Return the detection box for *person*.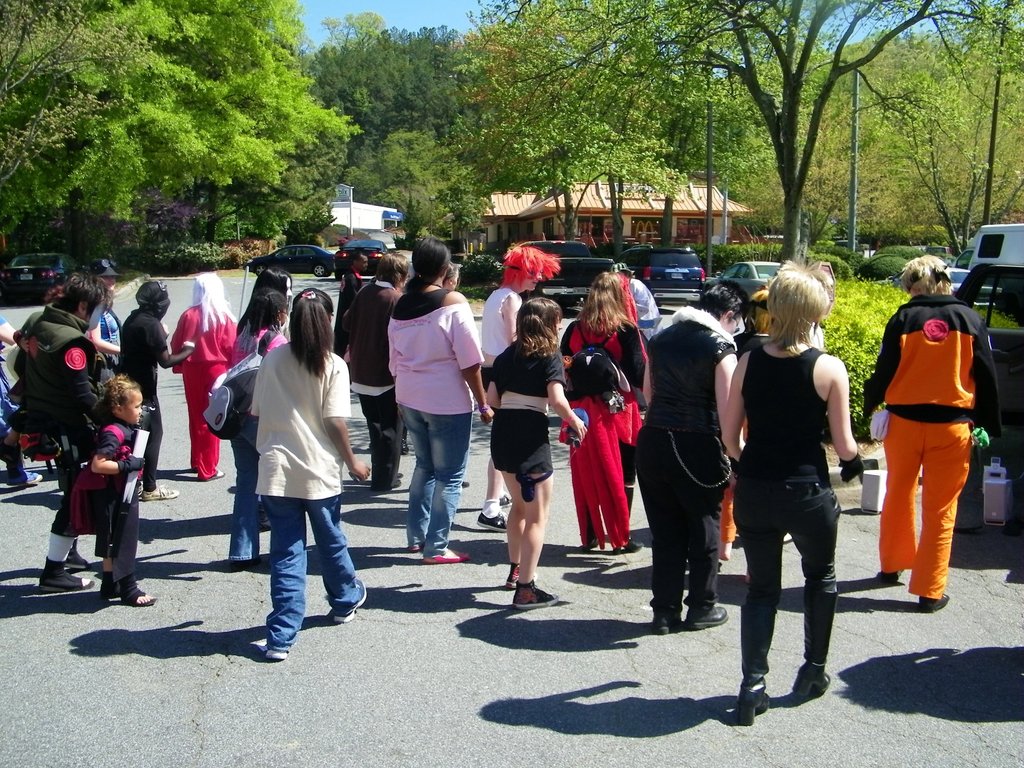
(left=230, top=264, right=292, bottom=525).
